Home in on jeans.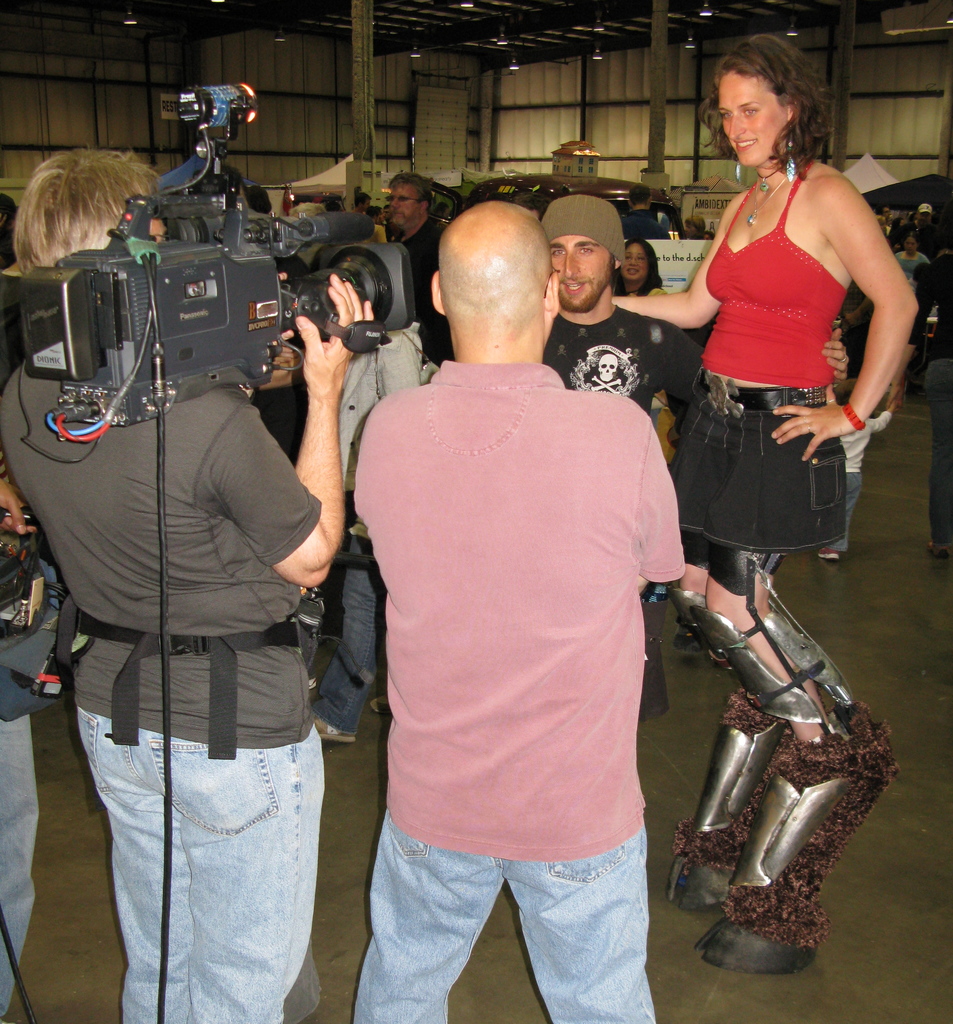
Homed in at 308/542/391/749.
